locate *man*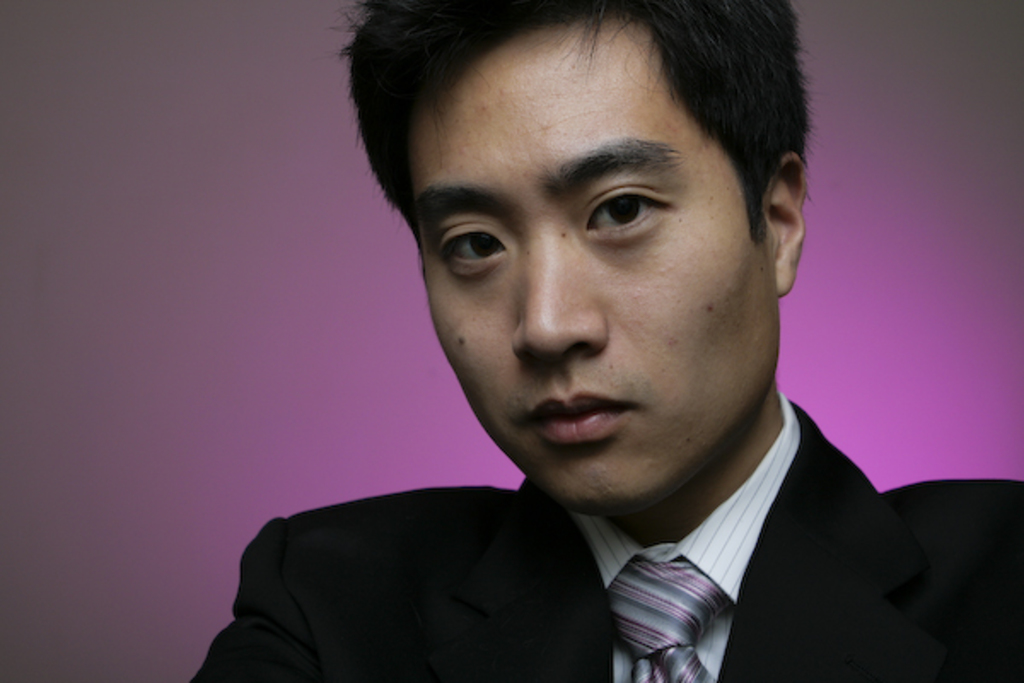
[184, 0, 1022, 681]
